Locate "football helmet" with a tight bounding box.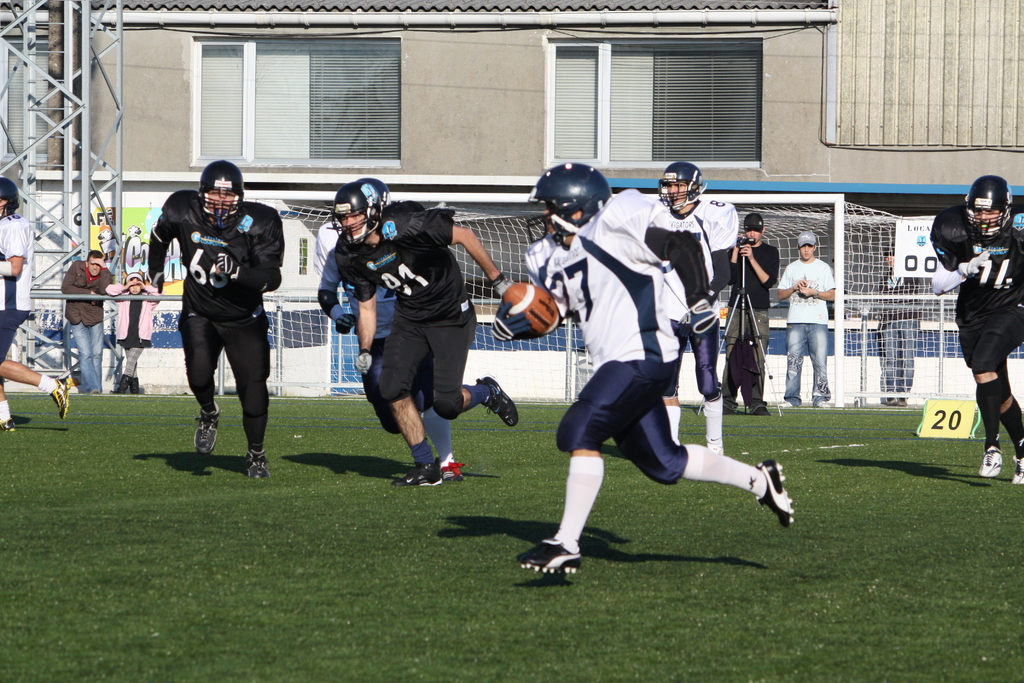
[left=529, top=163, right=609, bottom=242].
